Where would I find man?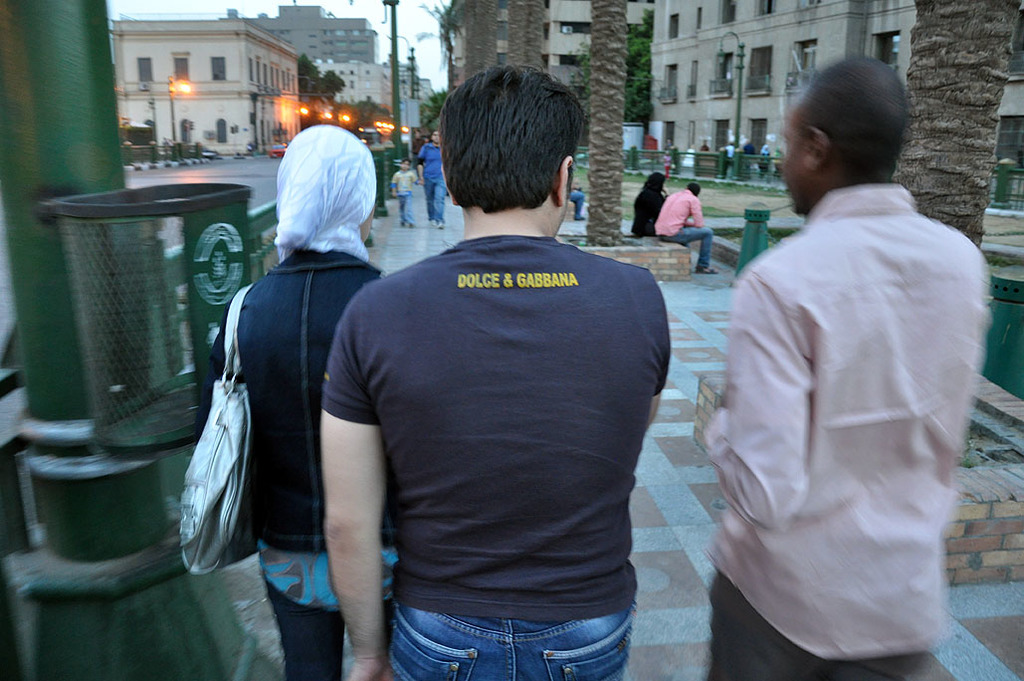
At 646/176/716/279.
